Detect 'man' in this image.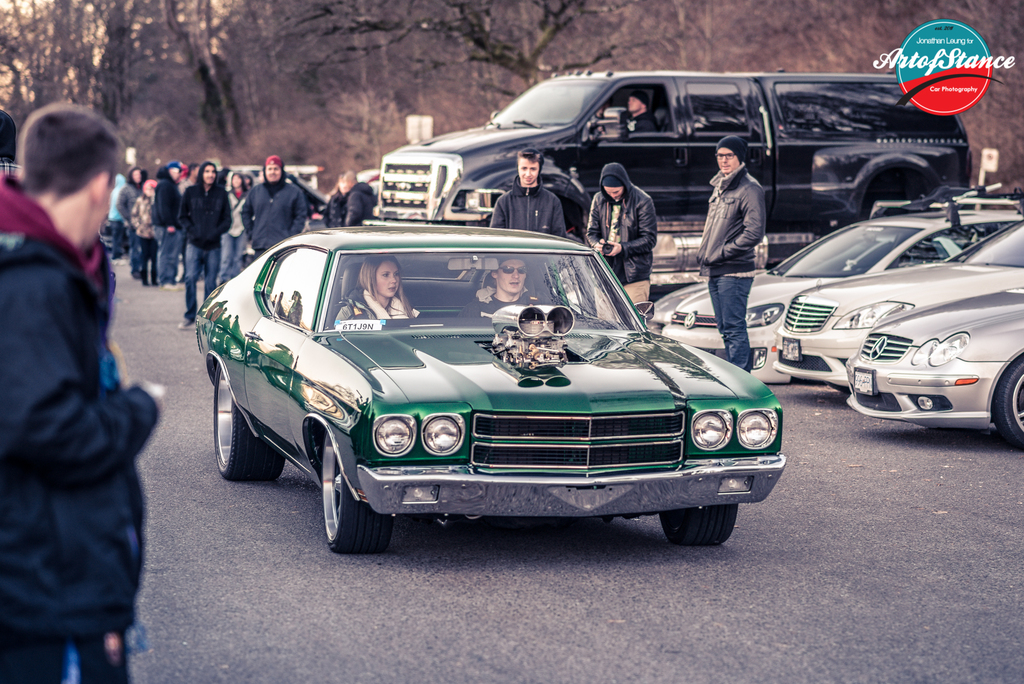
Detection: bbox=[3, 101, 163, 663].
